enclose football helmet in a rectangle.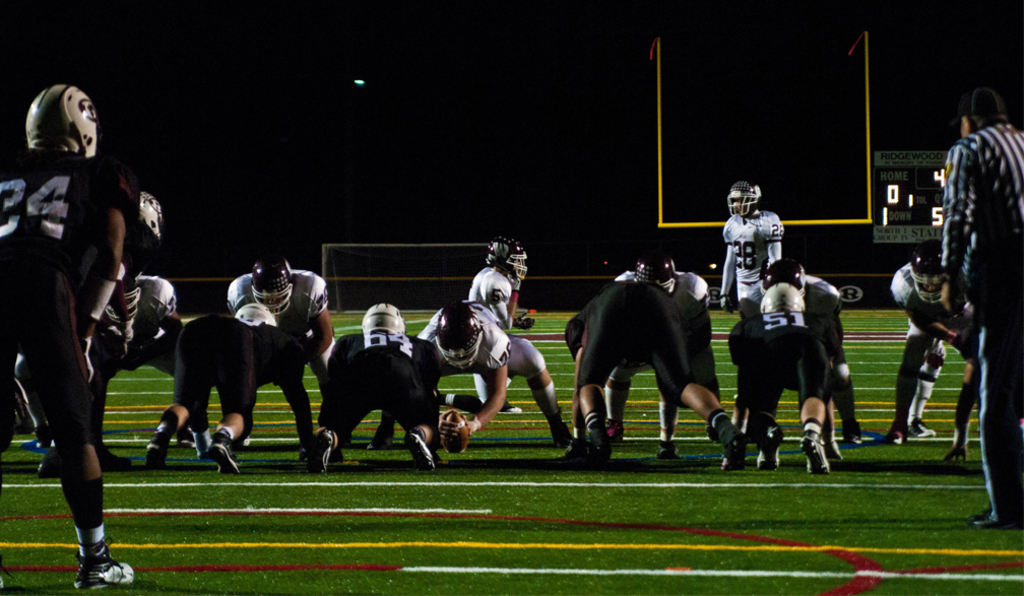
bbox=(116, 190, 166, 238).
